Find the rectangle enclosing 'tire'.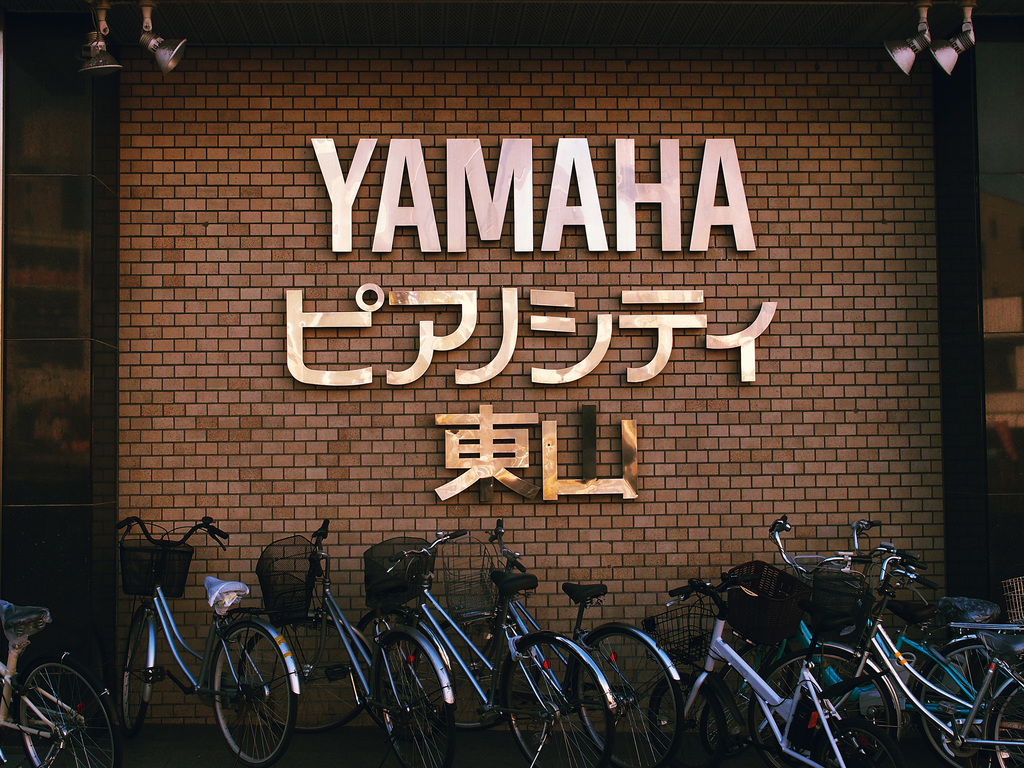
(x1=349, y1=601, x2=460, y2=691).
